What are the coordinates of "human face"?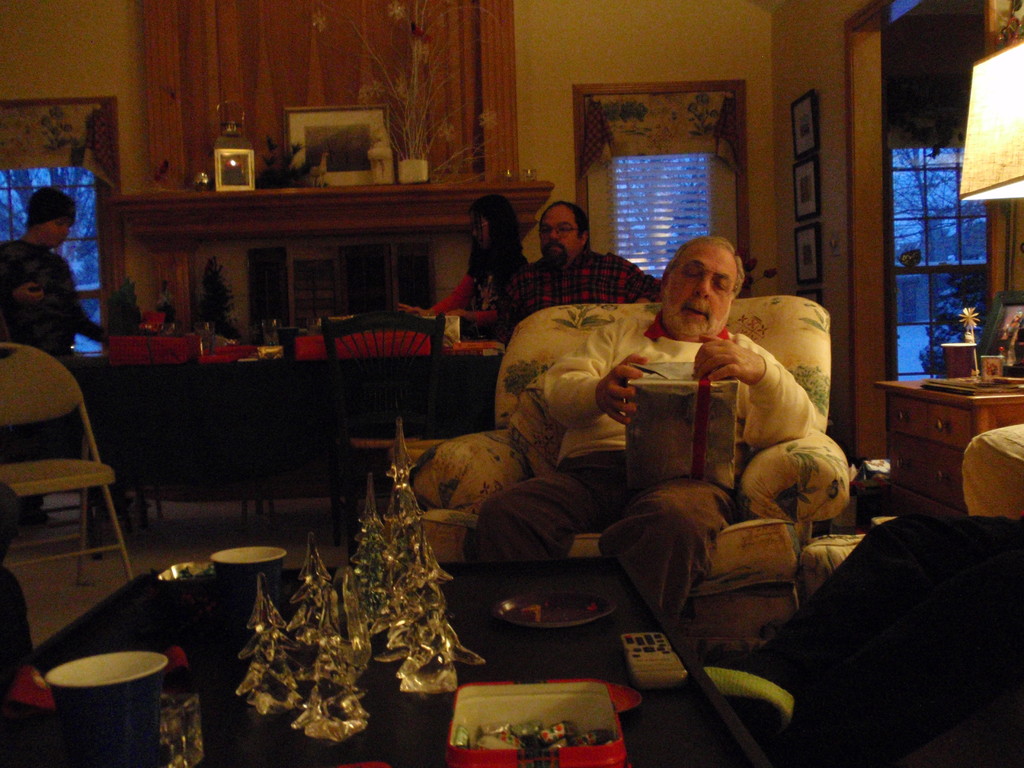
<bbox>661, 241, 737, 336</bbox>.
